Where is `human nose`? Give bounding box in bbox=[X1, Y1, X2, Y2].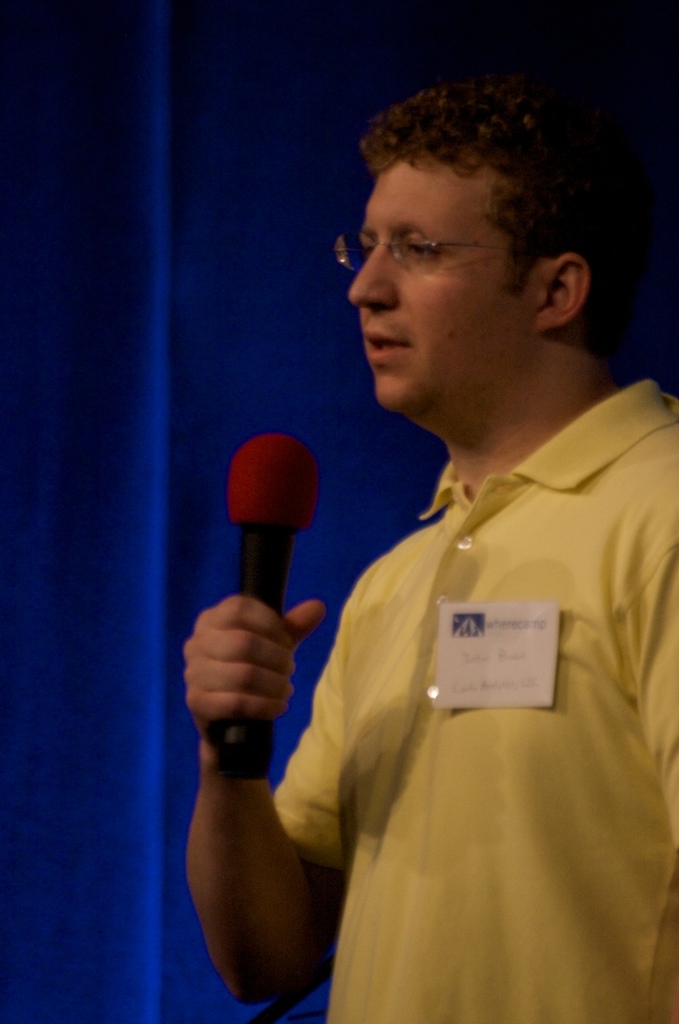
bbox=[350, 238, 400, 309].
